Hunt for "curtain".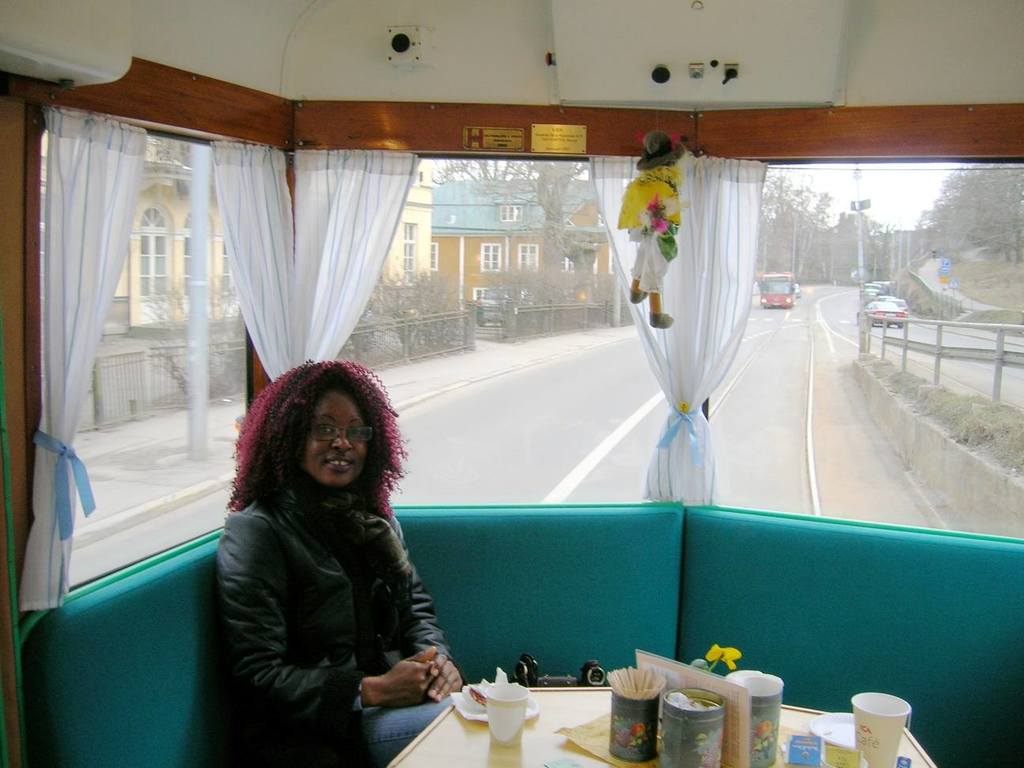
Hunted down at <box>596,145,759,505</box>.
